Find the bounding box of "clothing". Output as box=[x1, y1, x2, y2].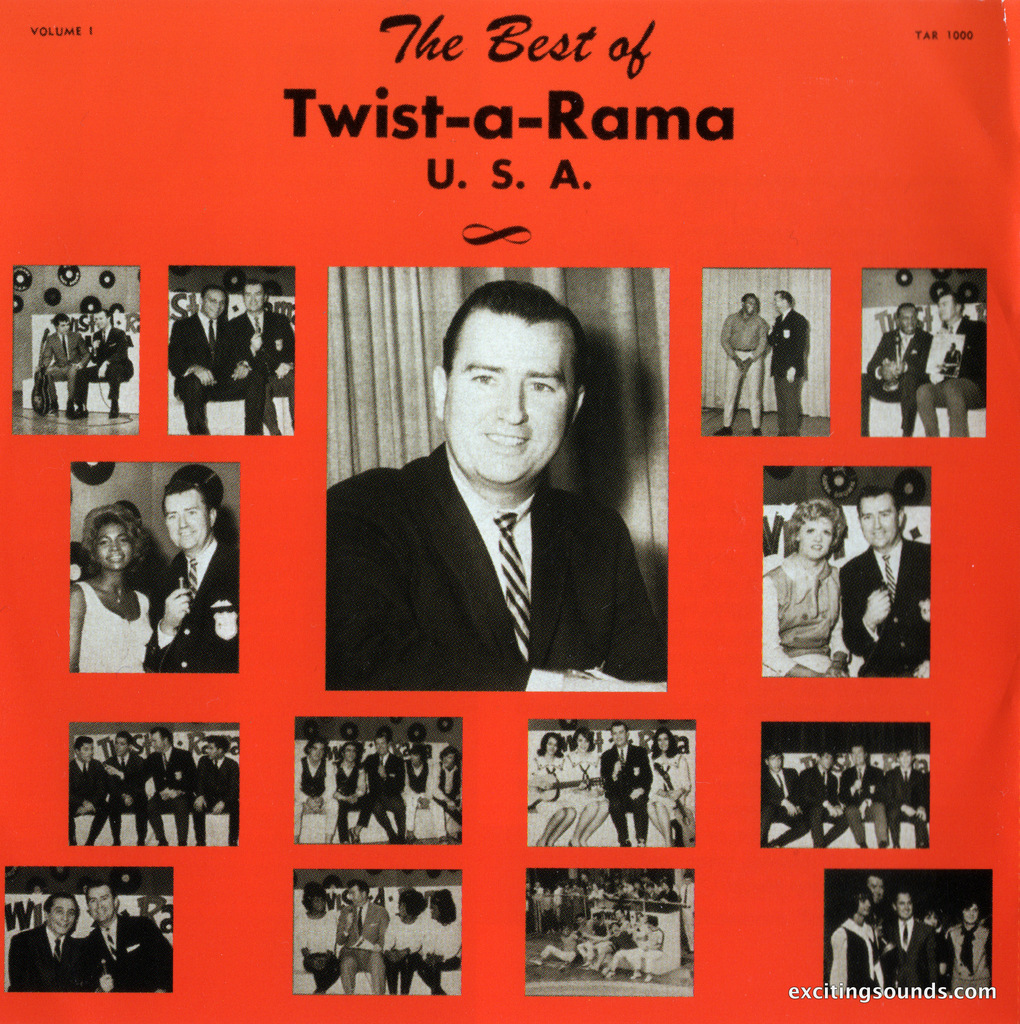
box=[914, 310, 980, 445].
